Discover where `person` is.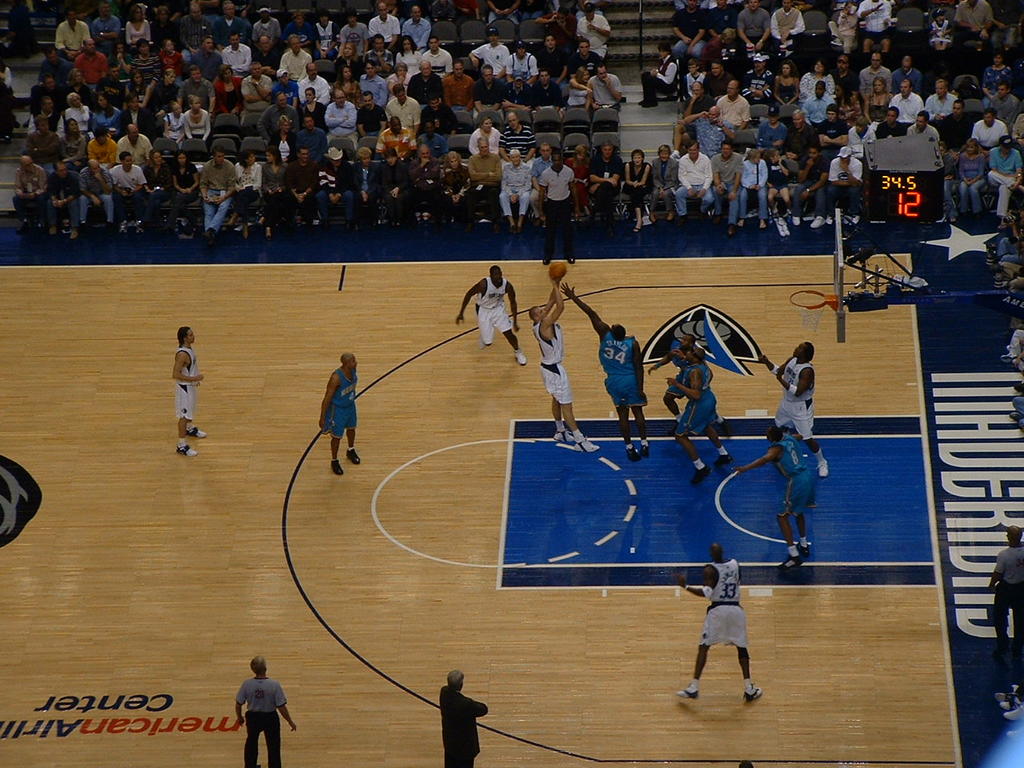
Discovered at bbox(280, 32, 312, 81).
